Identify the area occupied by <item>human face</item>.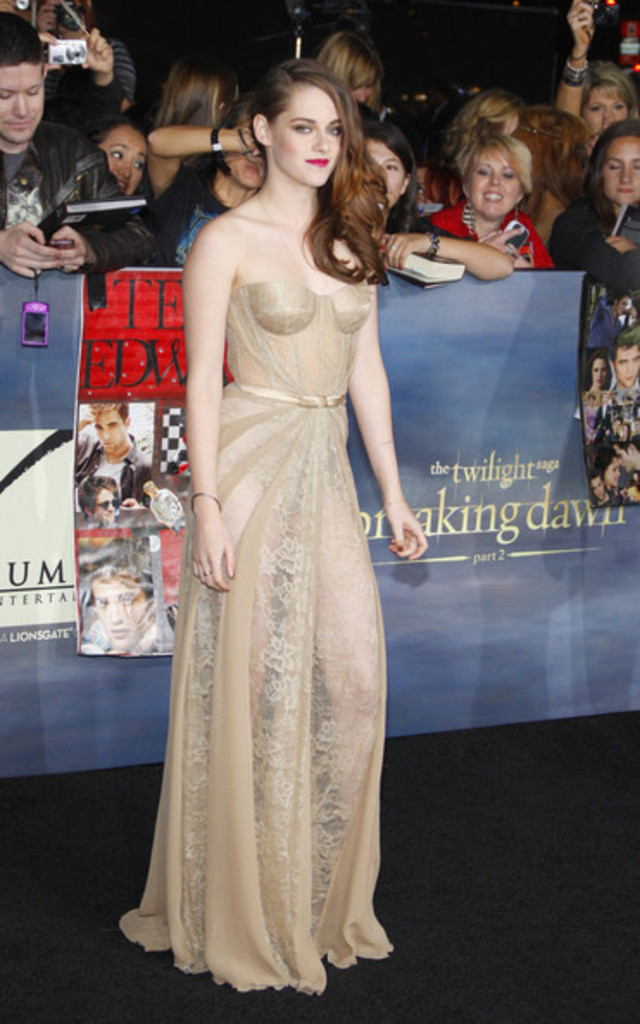
Area: box(104, 128, 145, 191).
